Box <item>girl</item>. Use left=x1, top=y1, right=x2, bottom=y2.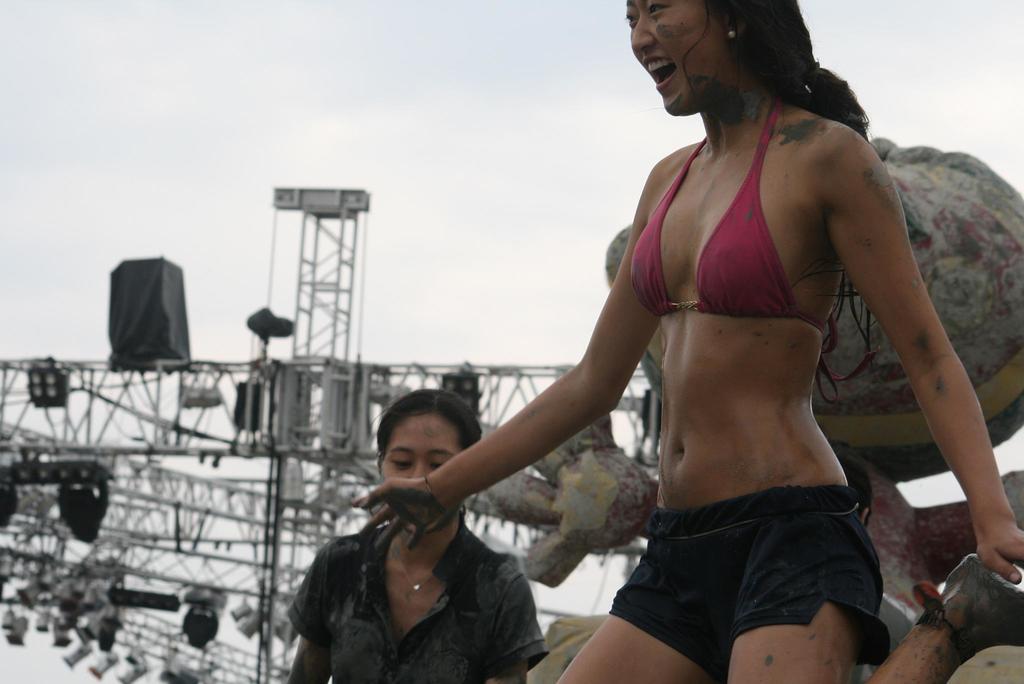
left=276, top=399, right=549, bottom=683.
